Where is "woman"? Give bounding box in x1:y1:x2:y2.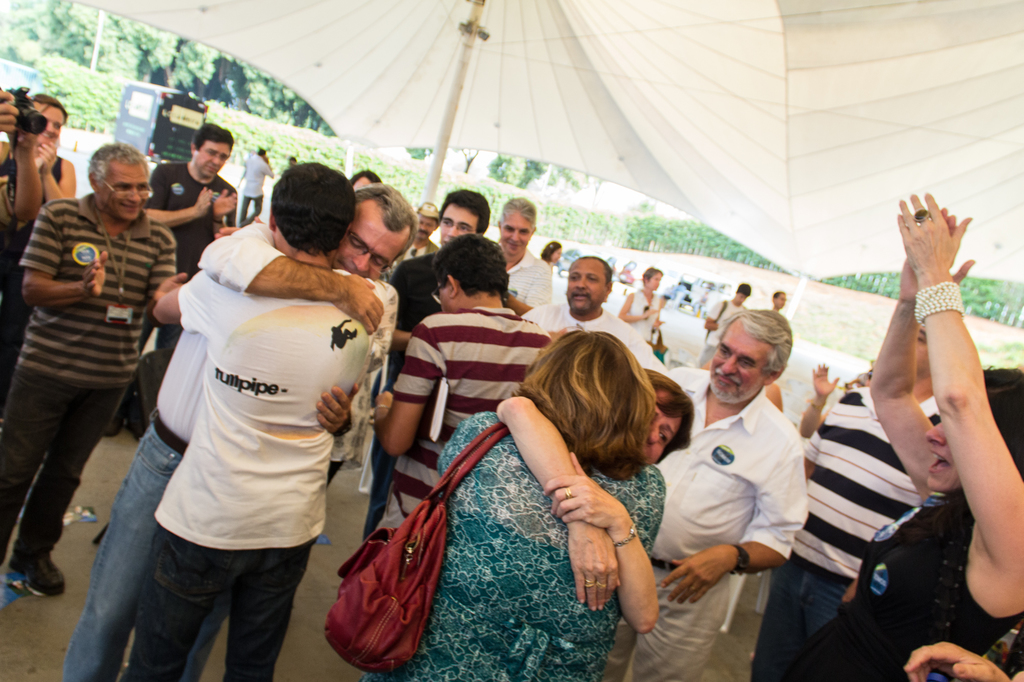
493:367:696:637.
